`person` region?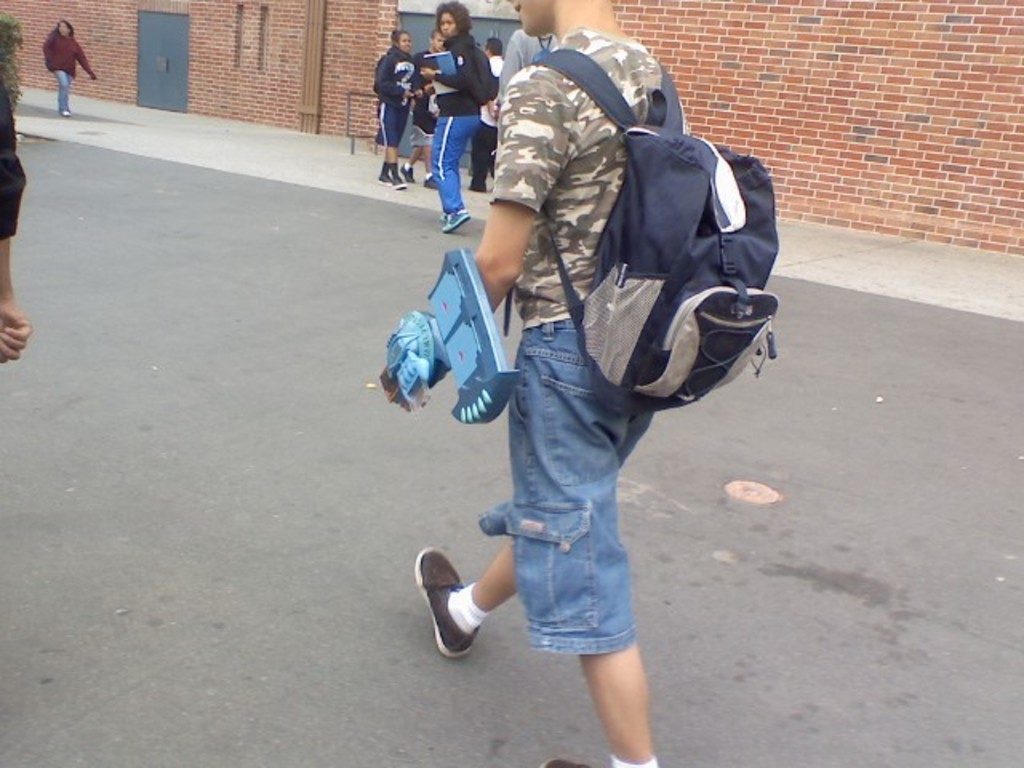
(419,0,483,234)
